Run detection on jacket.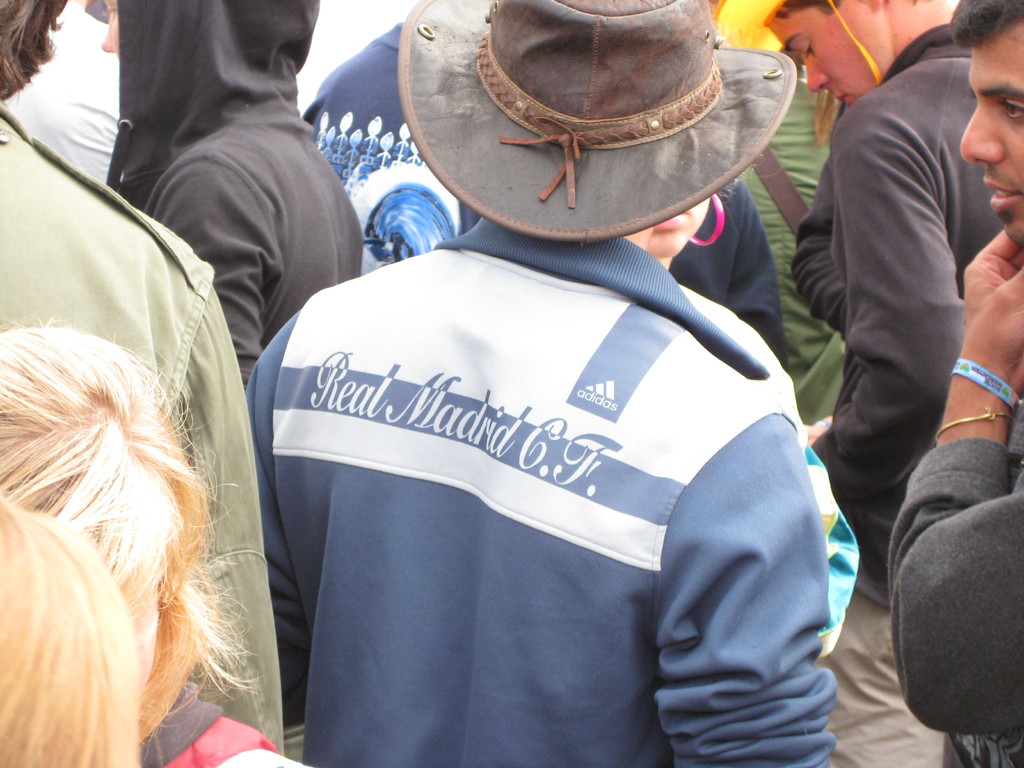
Result: [0, 106, 286, 756].
